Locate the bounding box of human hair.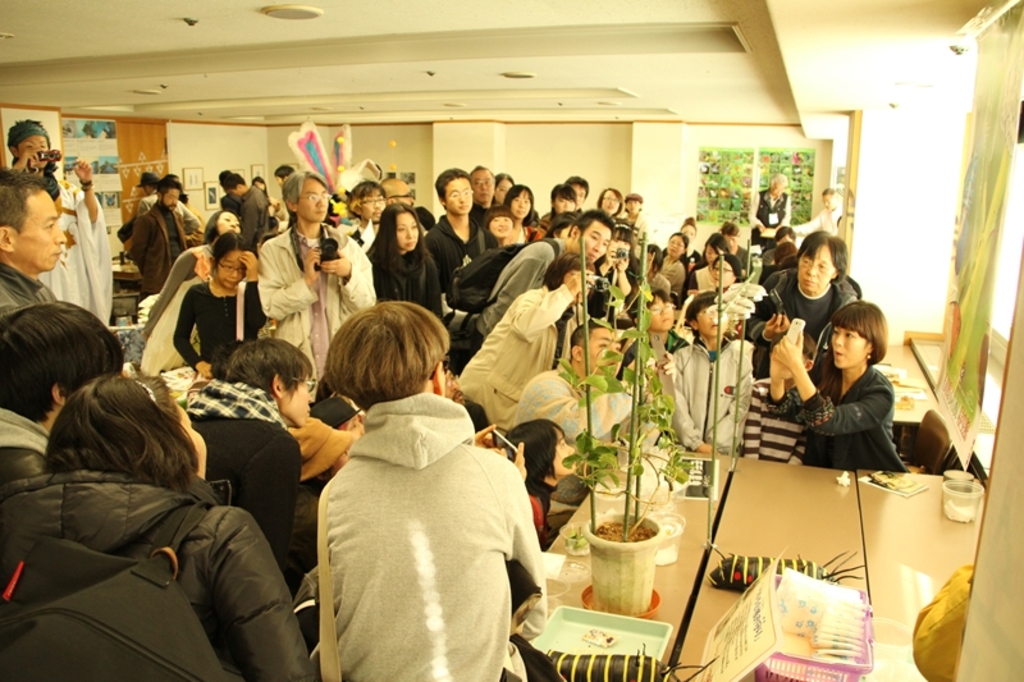
Bounding box: BBox(352, 173, 384, 220).
